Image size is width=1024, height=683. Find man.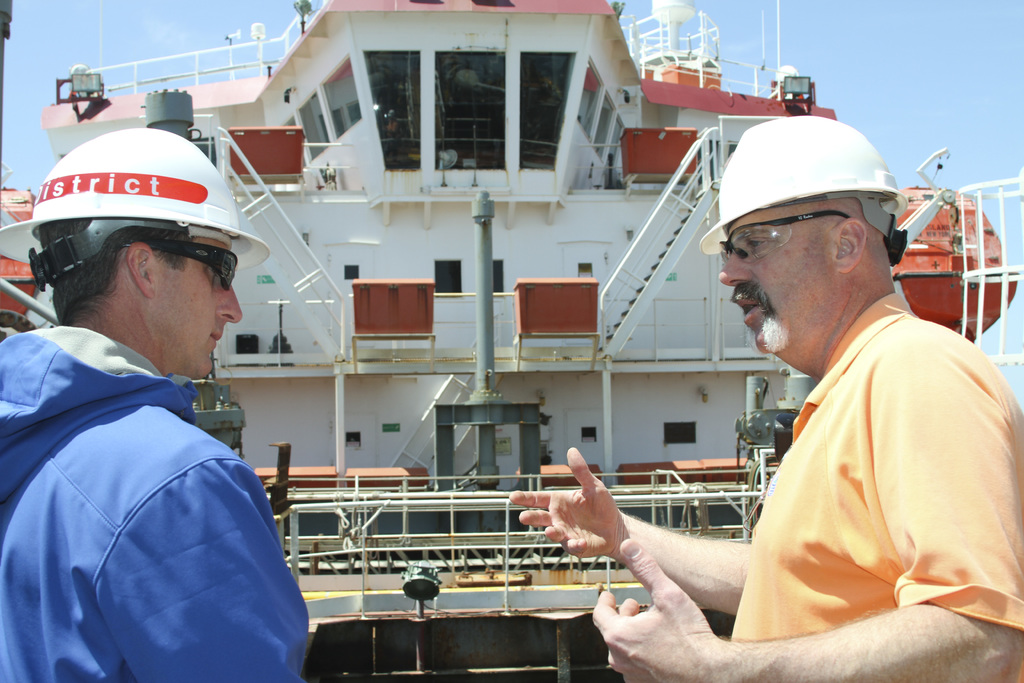
[x1=0, y1=133, x2=325, y2=682].
